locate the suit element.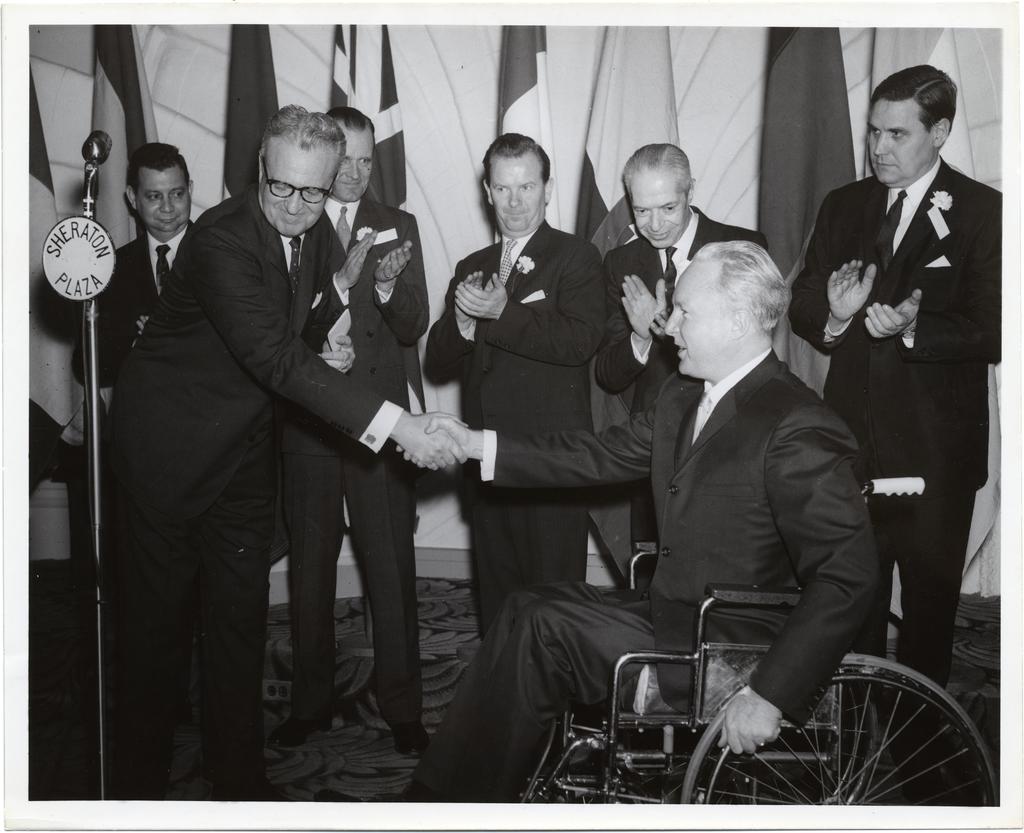
Element bbox: <box>790,156,1005,753</box>.
